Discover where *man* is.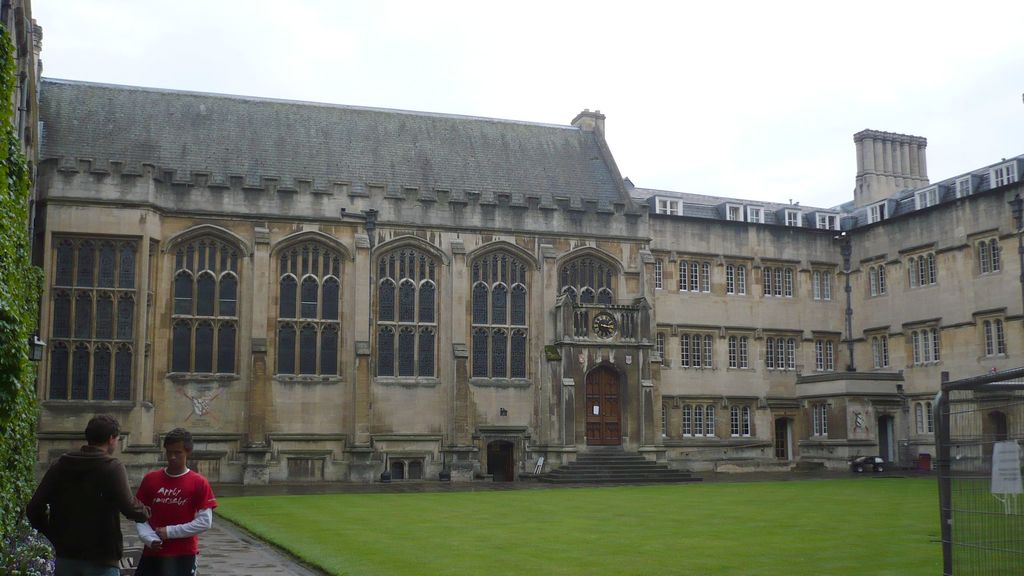
Discovered at region(20, 408, 152, 575).
